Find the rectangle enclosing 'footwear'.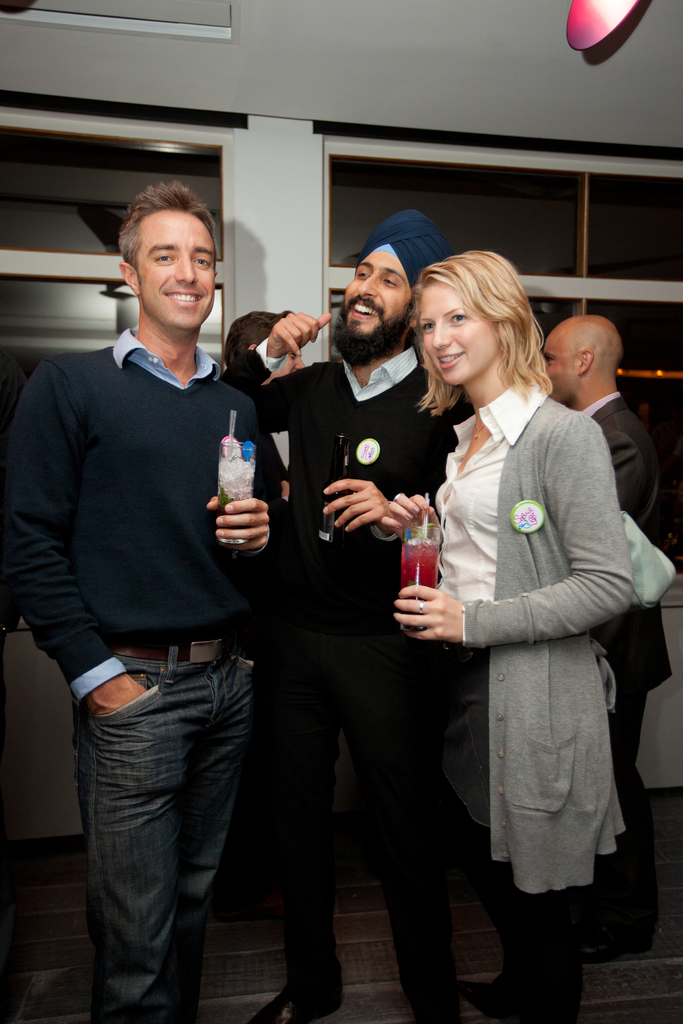
(x1=211, y1=895, x2=283, y2=917).
